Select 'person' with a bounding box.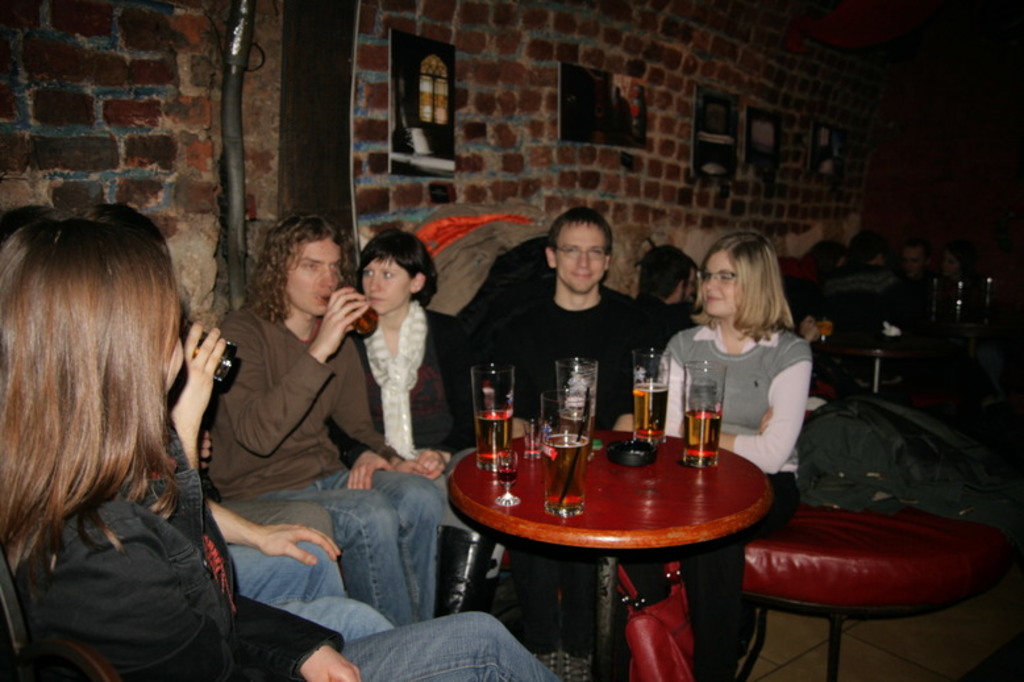
(931, 237, 992, 332).
